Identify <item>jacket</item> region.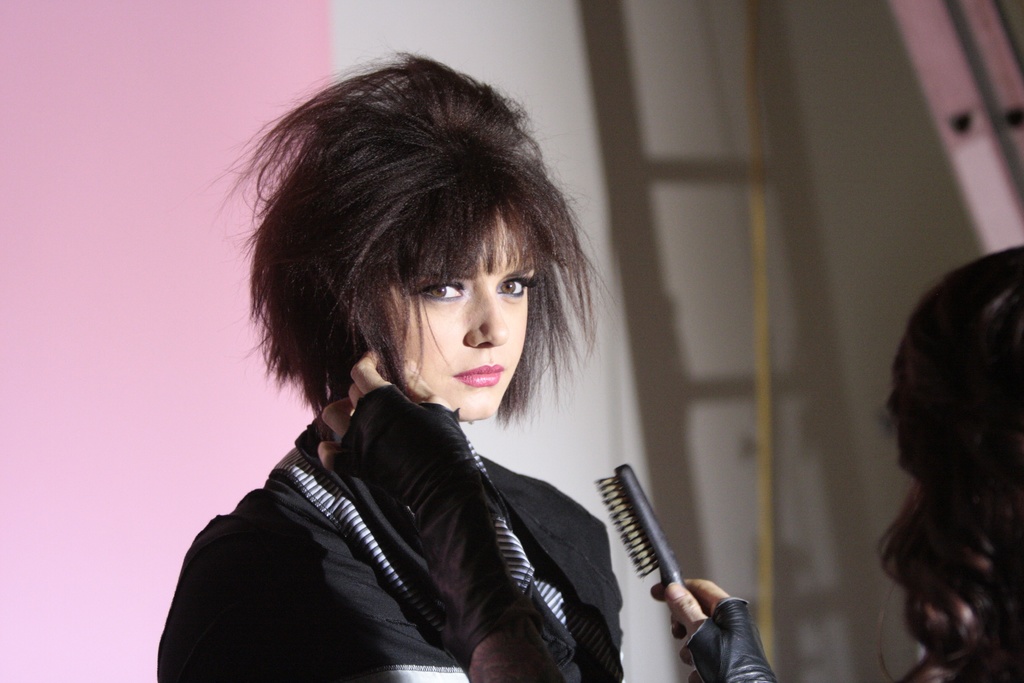
Region: select_region(151, 364, 660, 676).
